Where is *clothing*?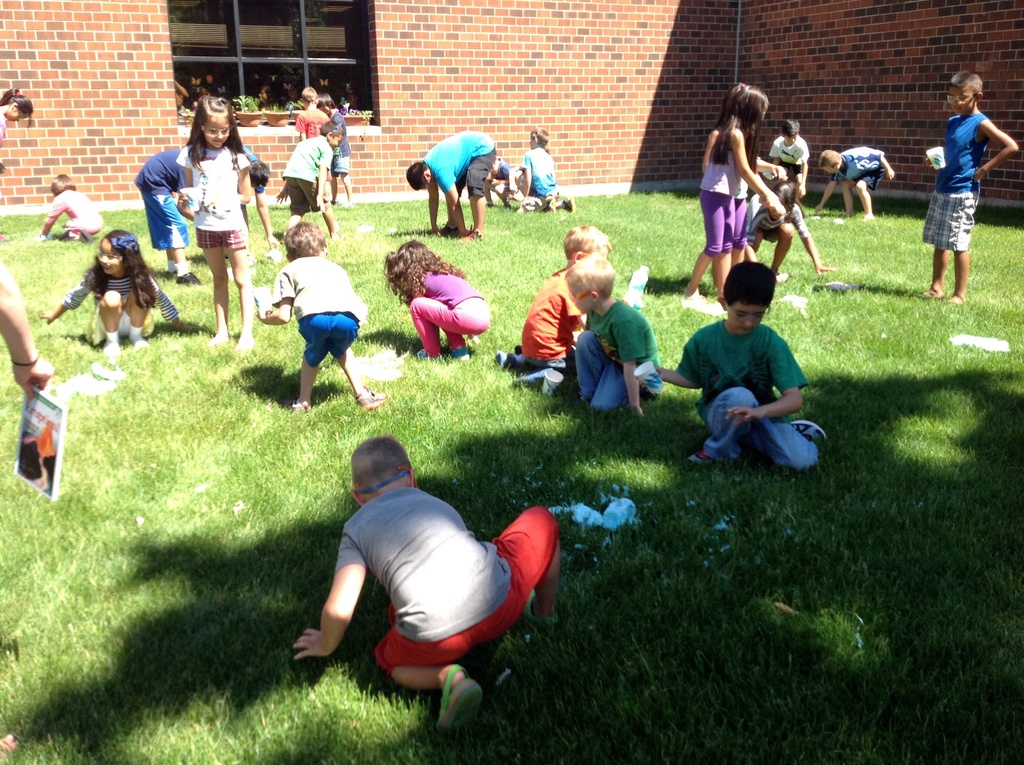
518,144,564,206.
